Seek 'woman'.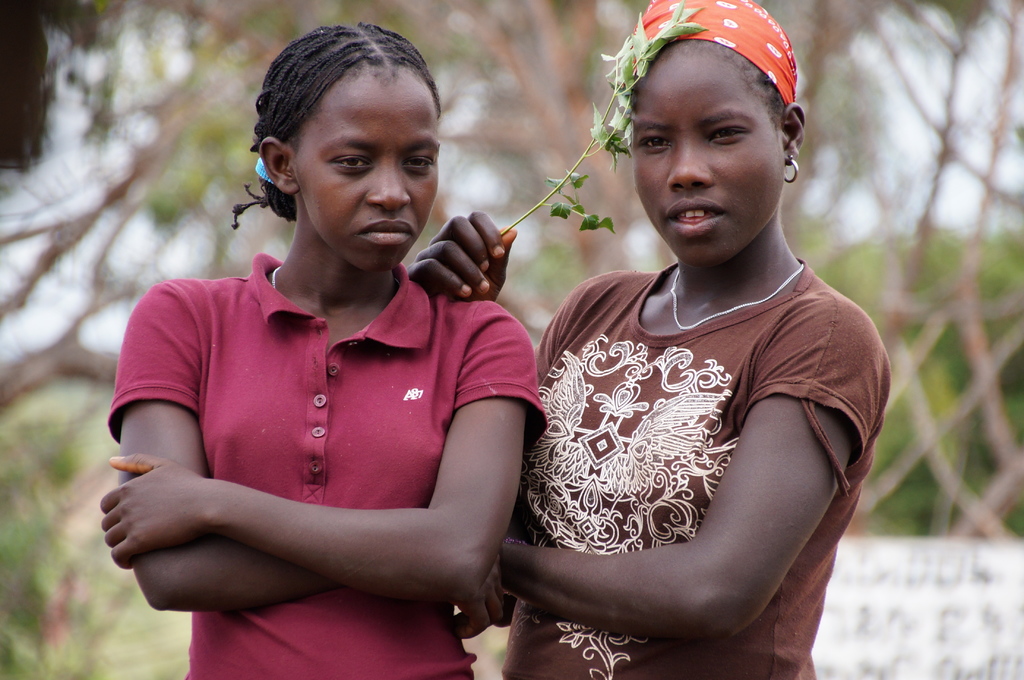
select_region(100, 20, 561, 679).
